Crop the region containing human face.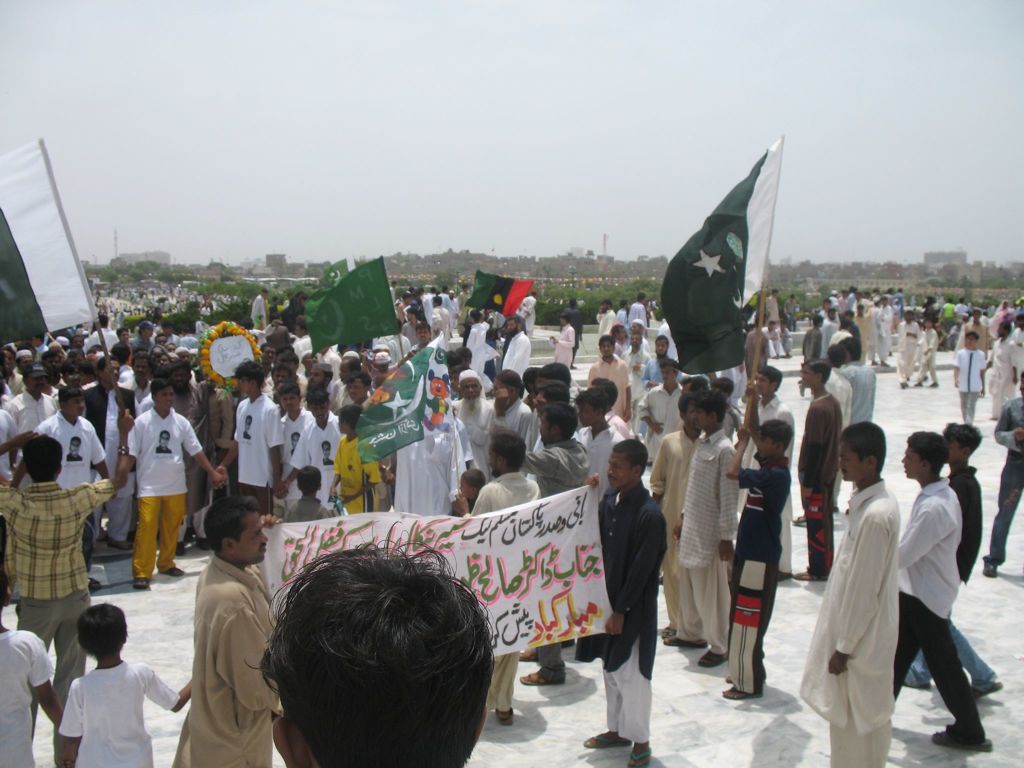
Crop region: (694,406,712,431).
